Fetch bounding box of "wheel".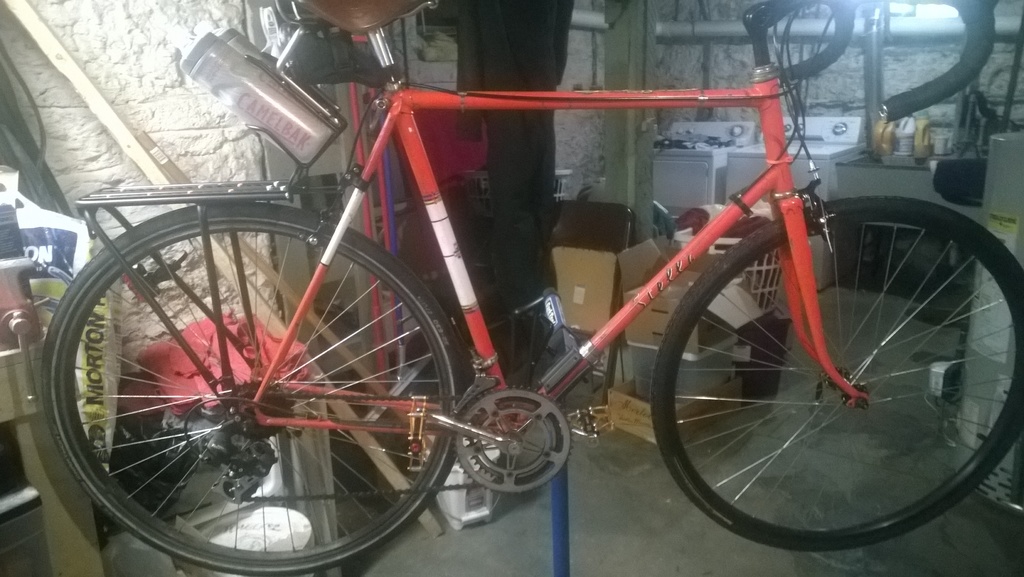
Bbox: [x1=38, y1=203, x2=476, y2=565].
